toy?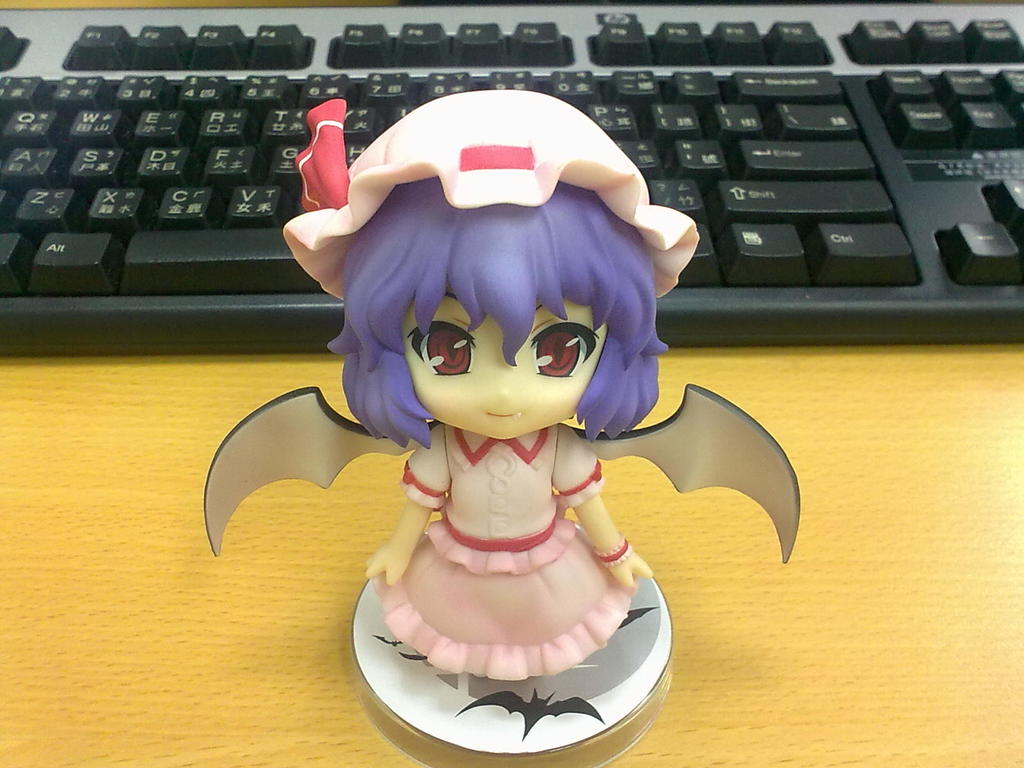
select_region(234, 61, 765, 767)
